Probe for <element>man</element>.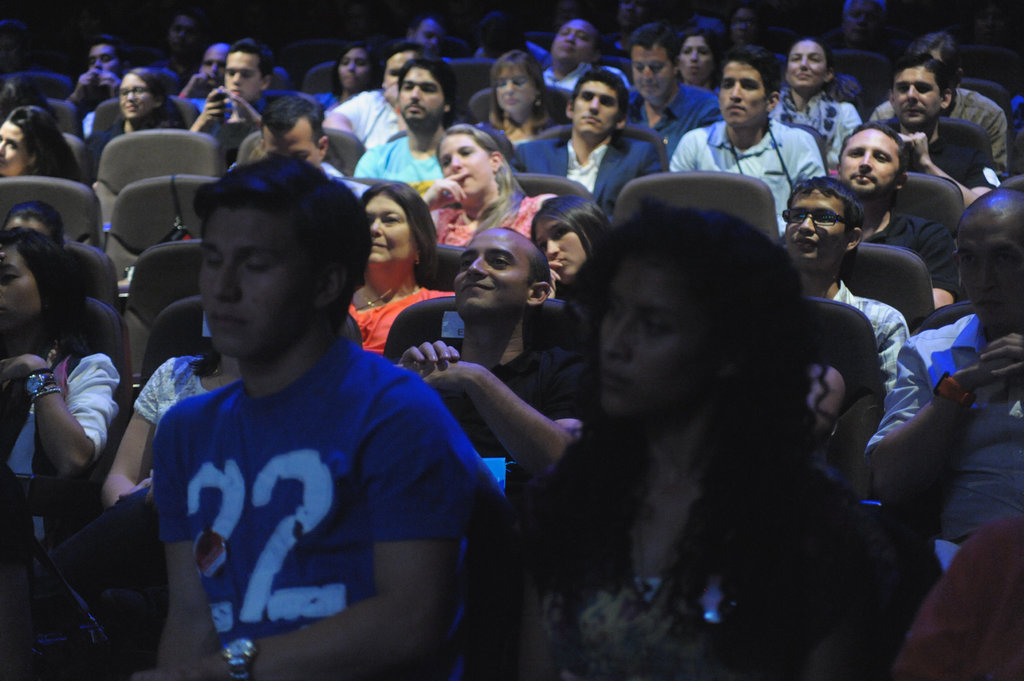
Probe result: (780, 176, 904, 390).
